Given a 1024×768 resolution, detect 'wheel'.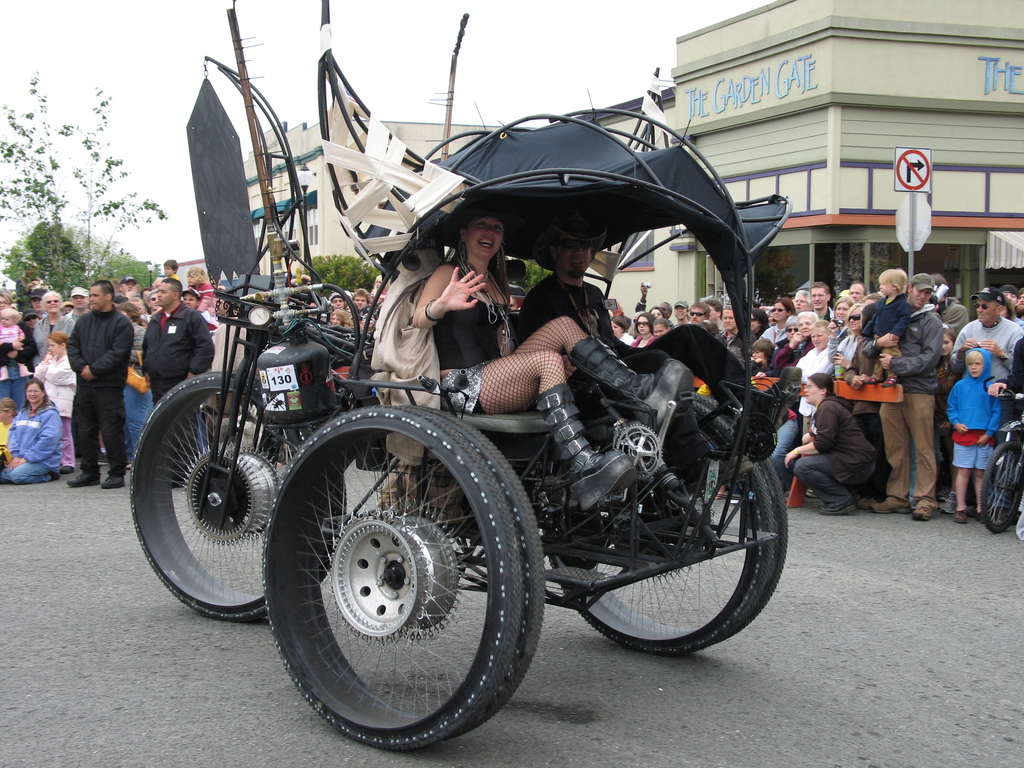
bbox=(979, 440, 1023, 534).
